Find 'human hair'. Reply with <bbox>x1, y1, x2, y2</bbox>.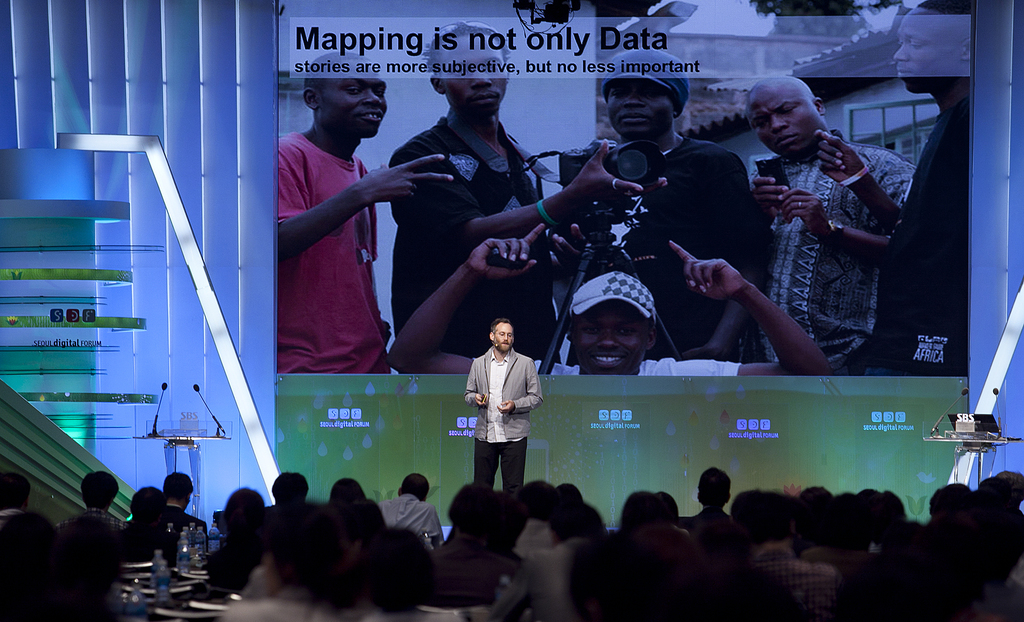
<bbox>0, 471, 32, 505</bbox>.
